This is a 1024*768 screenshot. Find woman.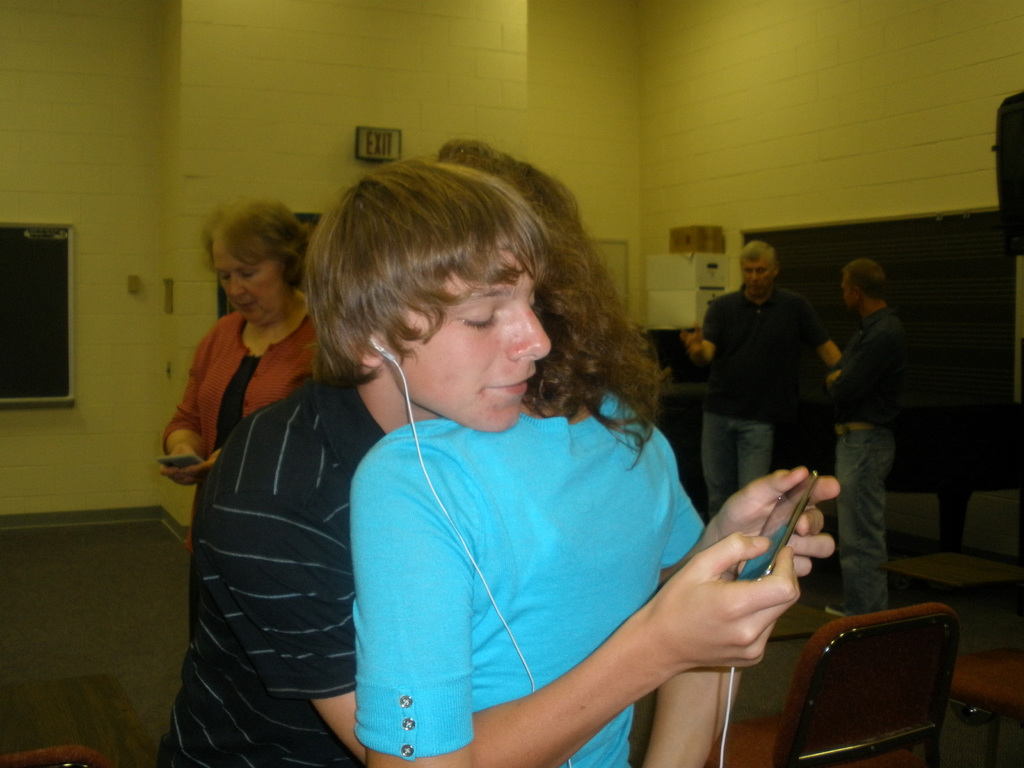
Bounding box: bbox(163, 196, 334, 648).
